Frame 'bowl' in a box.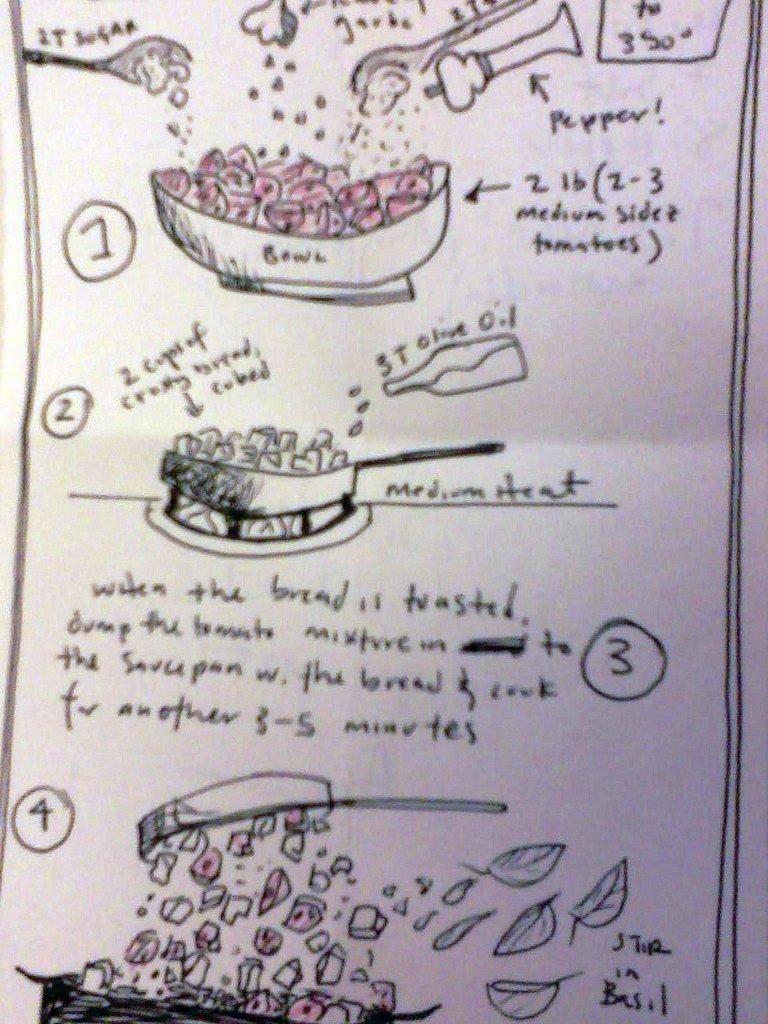
Rect(122, 135, 484, 294).
